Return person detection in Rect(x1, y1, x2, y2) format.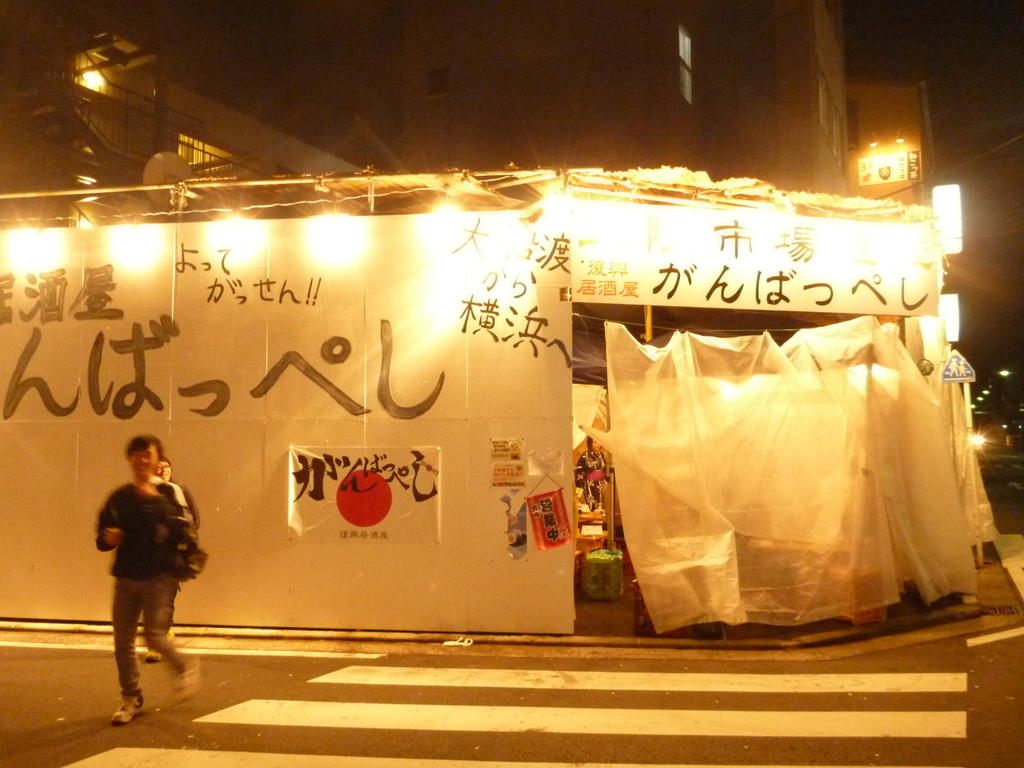
Rect(147, 457, 197, 660).
